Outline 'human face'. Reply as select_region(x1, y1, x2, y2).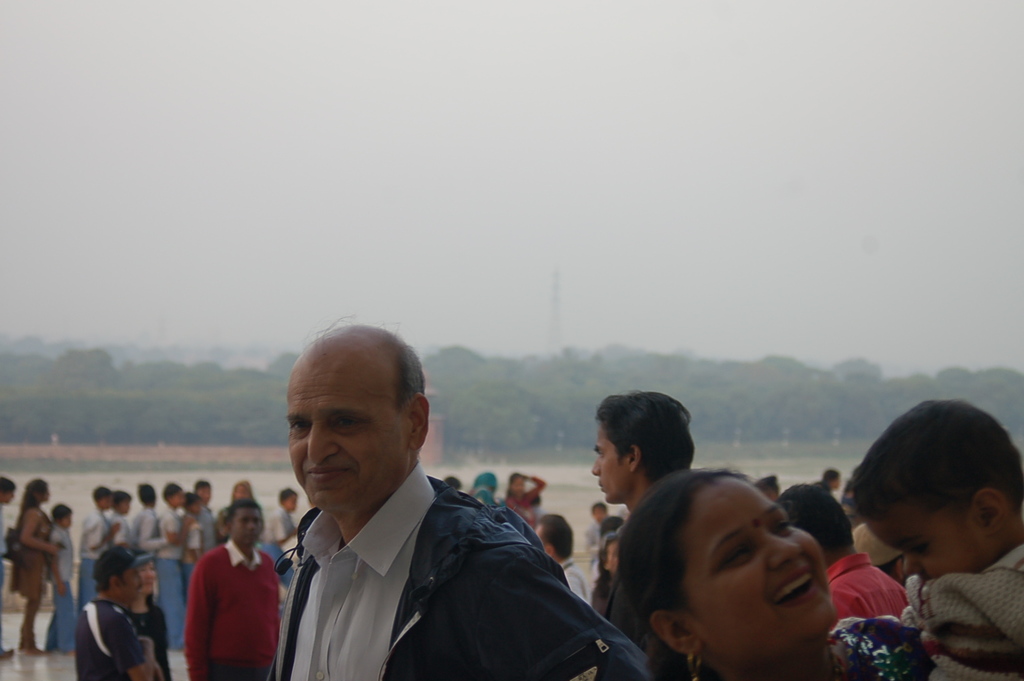
select_region(231, 485, 249, 502).
